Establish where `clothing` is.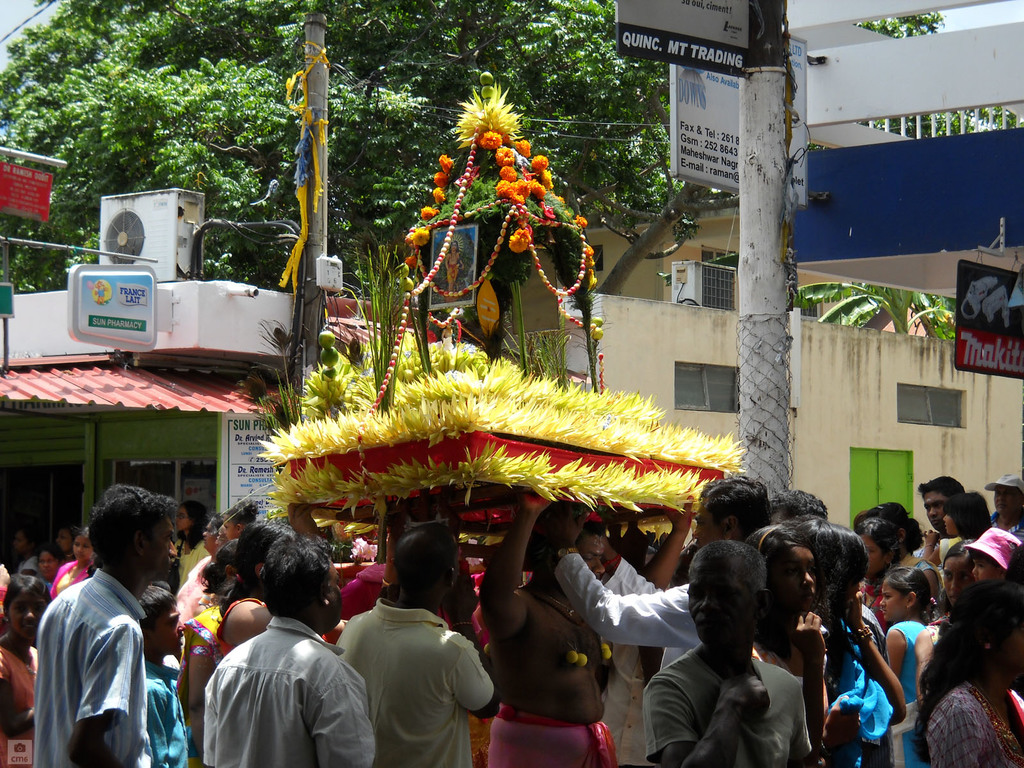
Established at bbox=[146, 666, 188, 767].
